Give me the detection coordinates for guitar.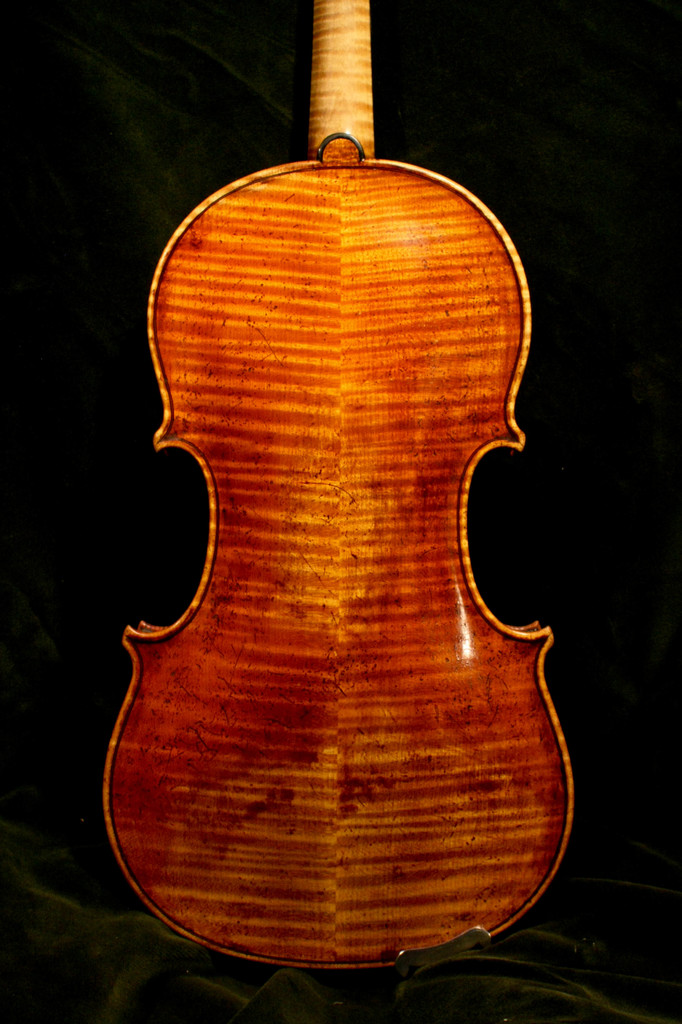
region(90, 0, 580, 972).
